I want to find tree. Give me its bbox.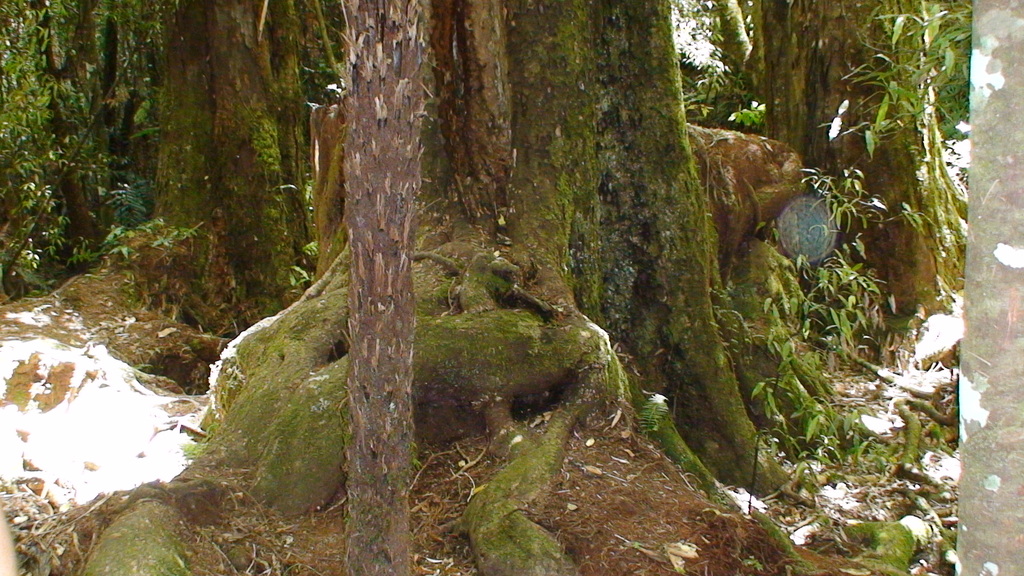
(148,3,309,298).
